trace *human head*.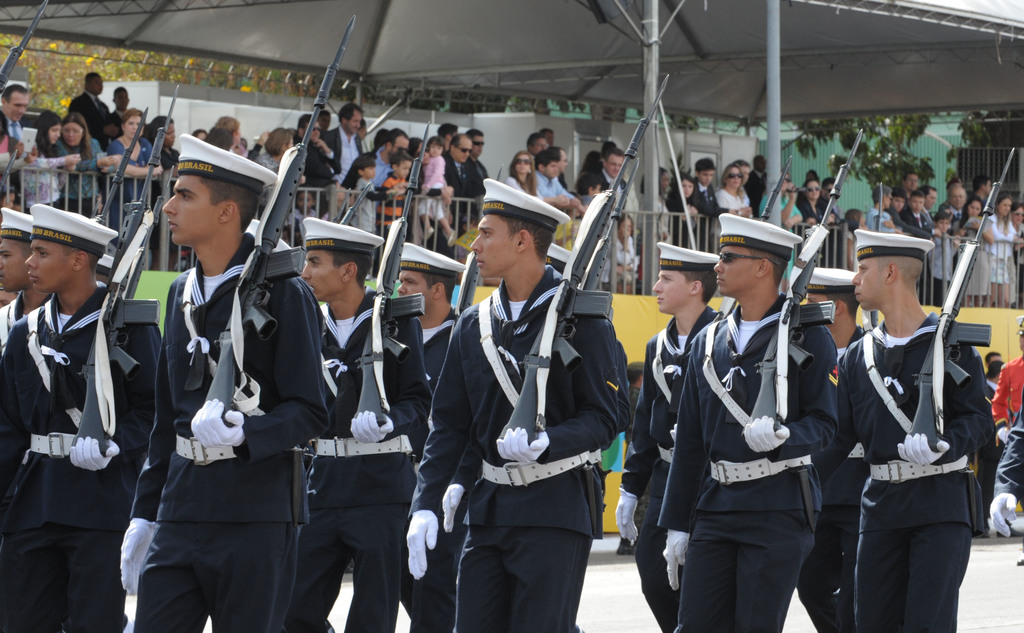
Traced to left=22, top=211, right=105, bottom=294.
